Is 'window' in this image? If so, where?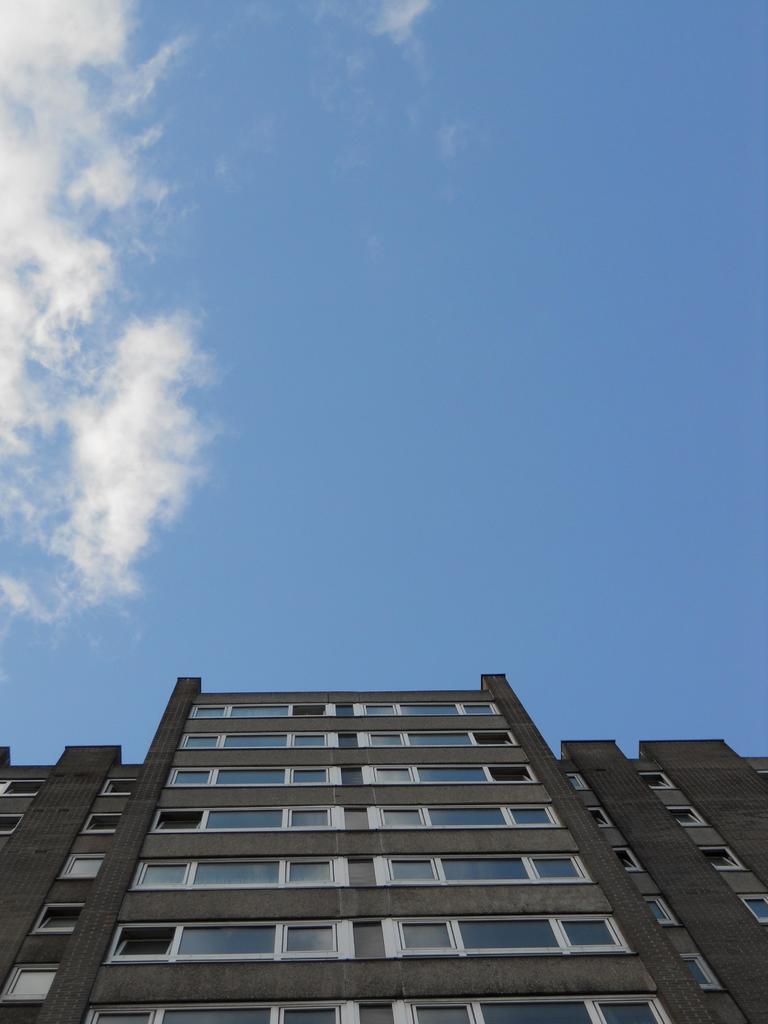
Yes, at region(670, 800, 701, 833).
